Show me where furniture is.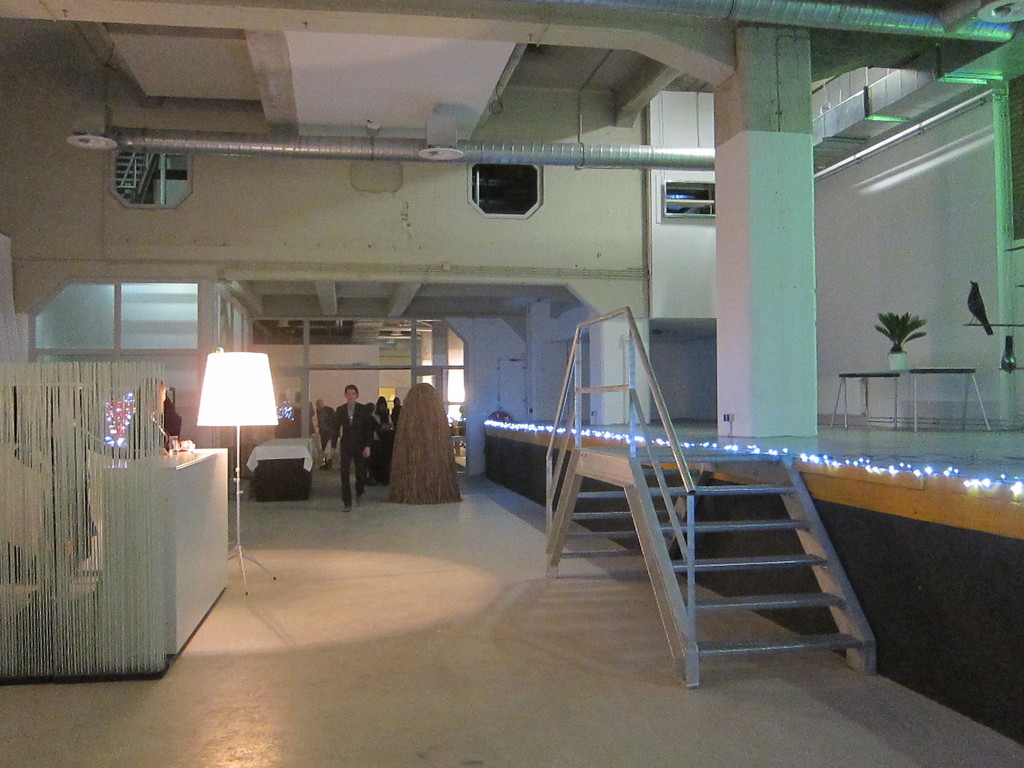
furniture is at <box>909,367,993,435</box>.
